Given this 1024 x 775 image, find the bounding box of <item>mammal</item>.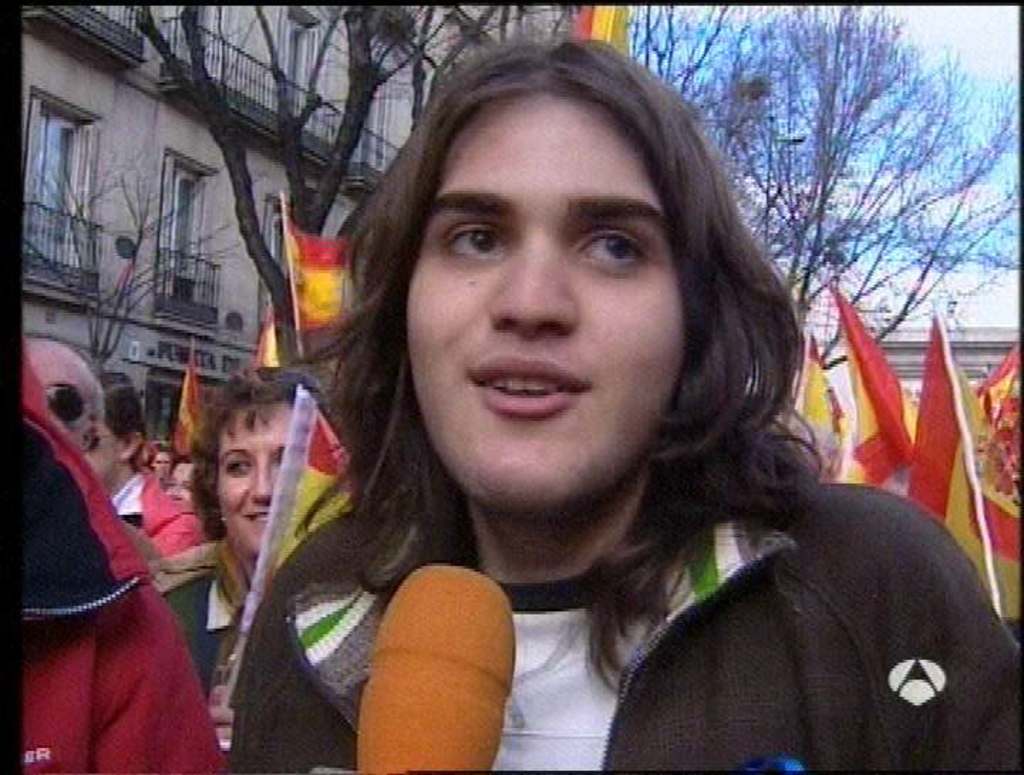
(16, 338, 158, 569).
